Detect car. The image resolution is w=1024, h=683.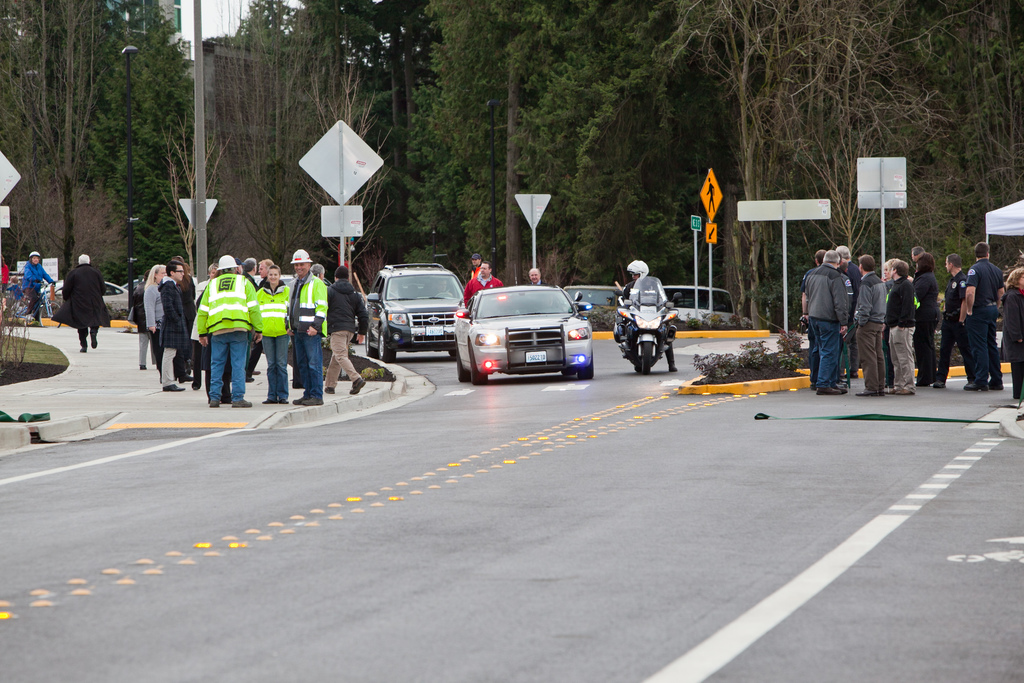
rect(563, 286, 623, 311).
